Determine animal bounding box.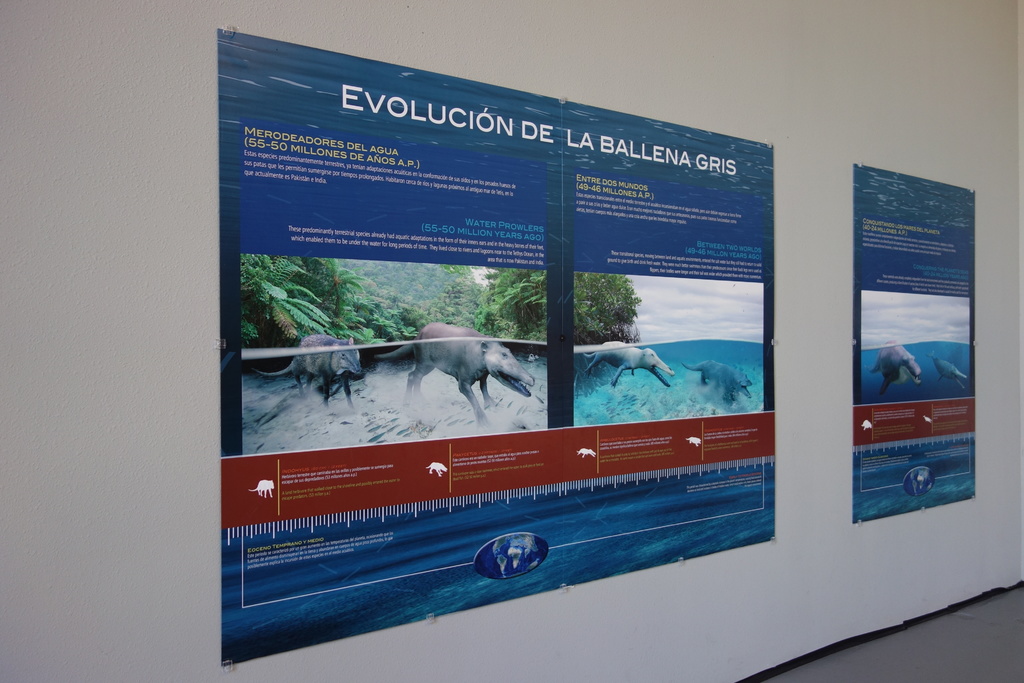
Determined: 378:321:536:420.
